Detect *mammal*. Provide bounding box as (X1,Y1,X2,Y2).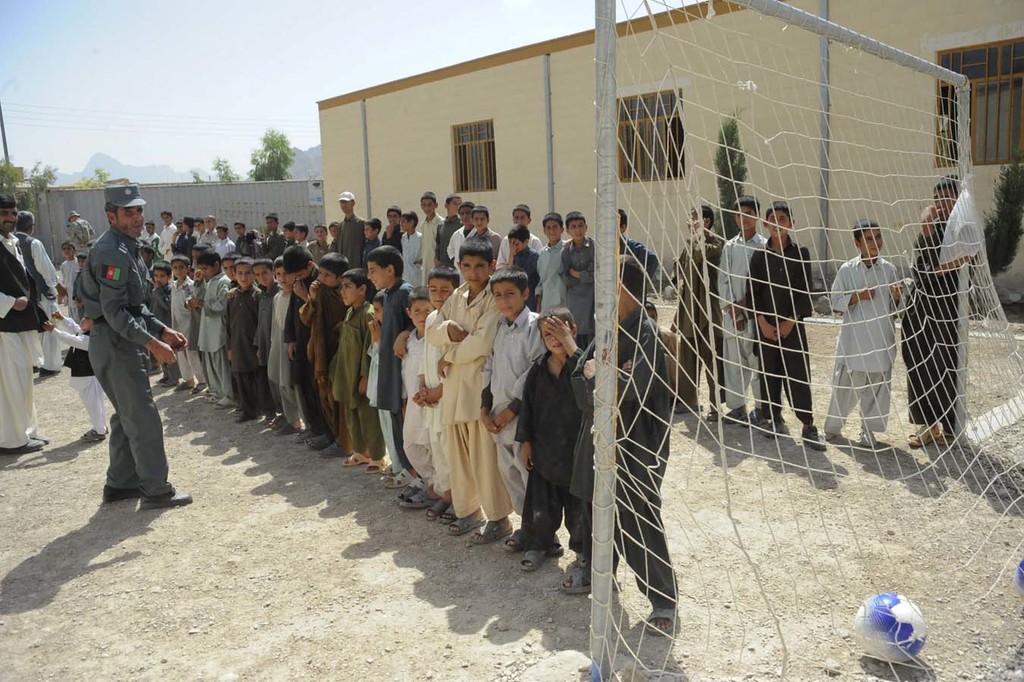
(193,217,203,244).
